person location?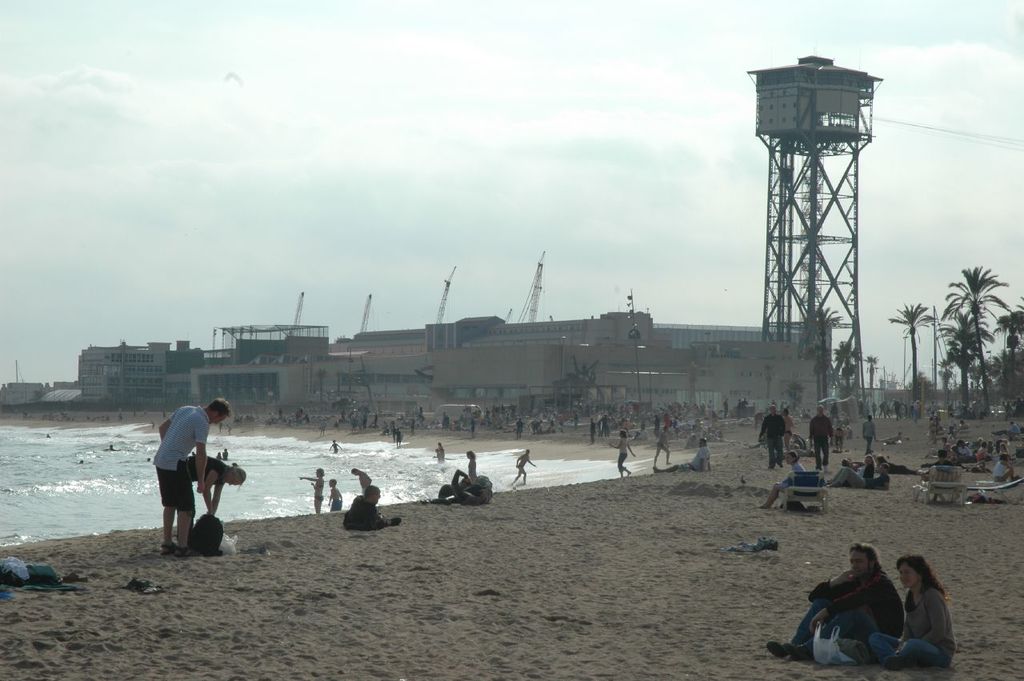
[757, 405, 786, 470]
